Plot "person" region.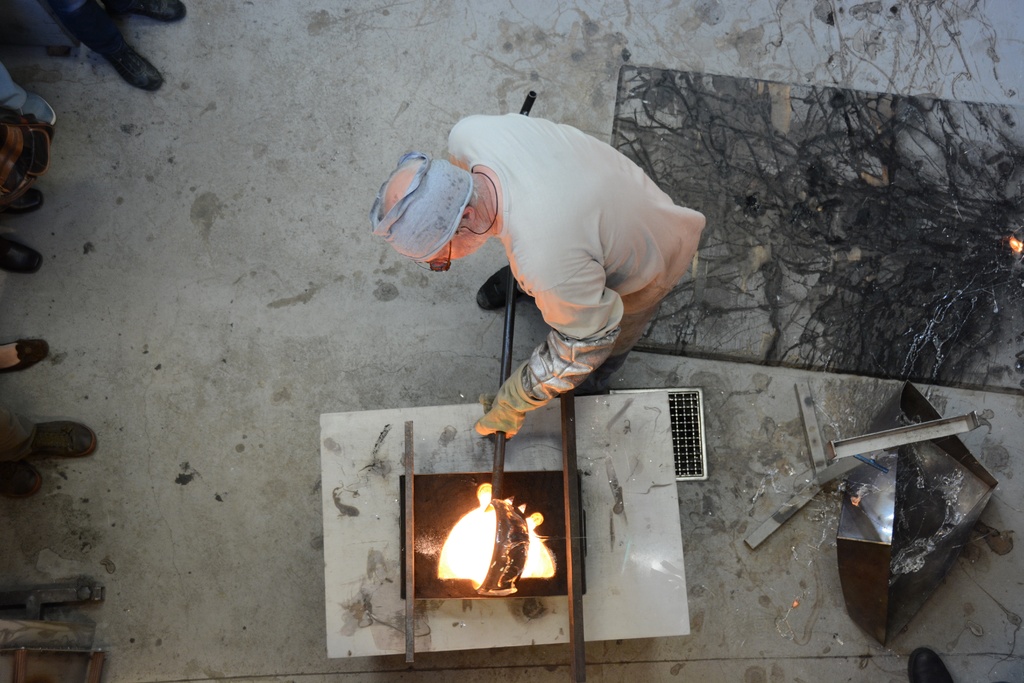
Plotted at x1=369 y1=114 x2=707 y2=441.
